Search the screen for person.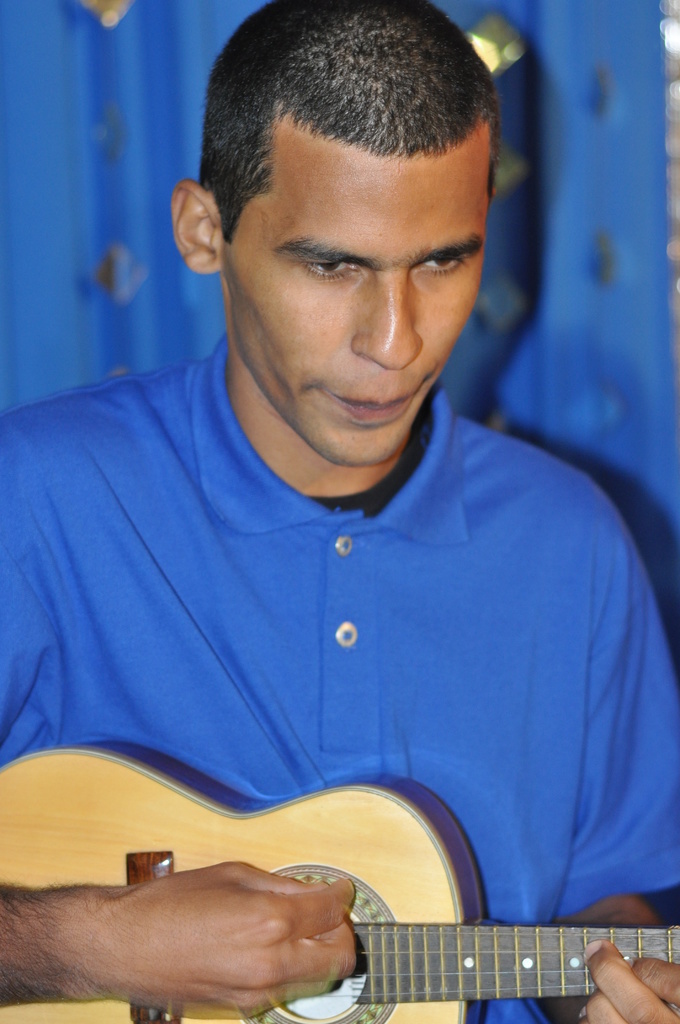
Found at (0, 0, 679, 1023).
